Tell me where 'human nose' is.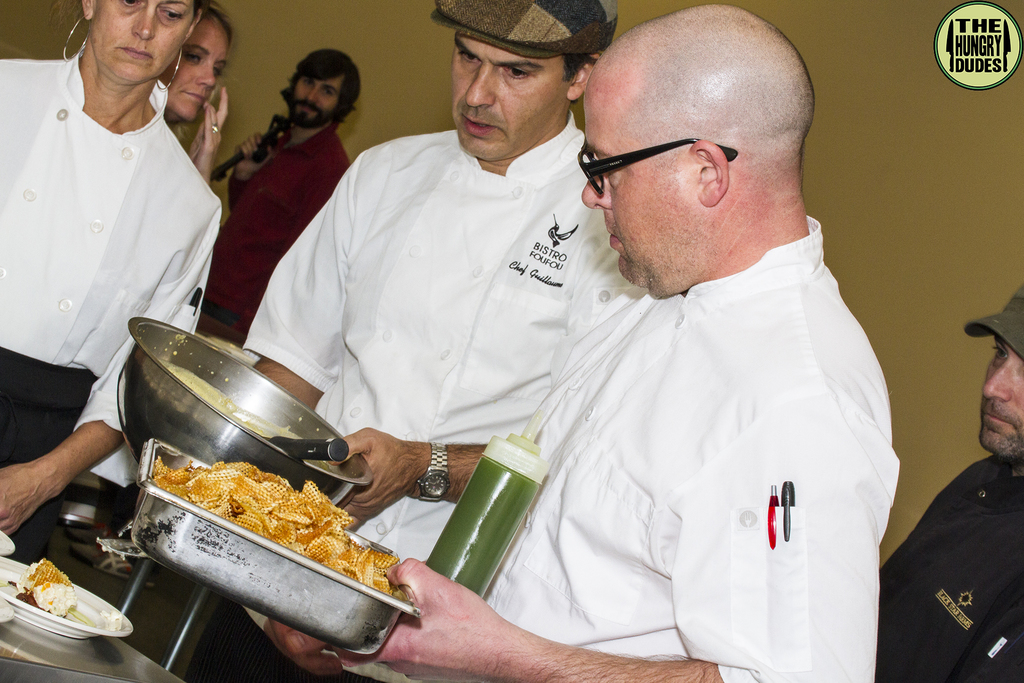
'human nose' is at <bbox>300, 90, 320, 102</bbox>.
